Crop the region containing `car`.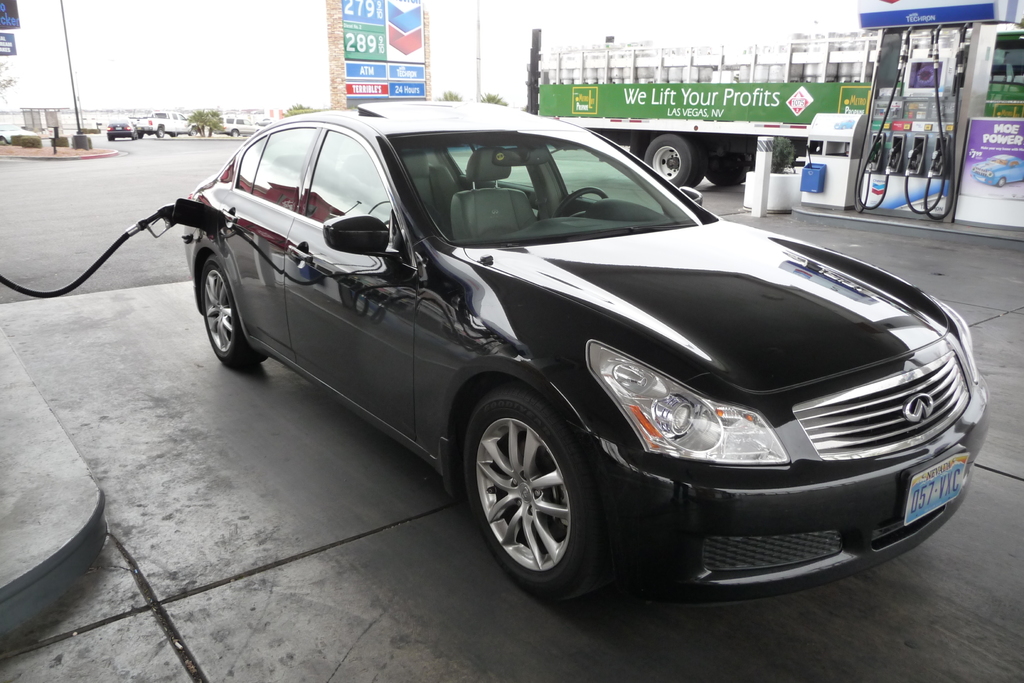
Crop region: Rect(139, 106, 202, 139).
